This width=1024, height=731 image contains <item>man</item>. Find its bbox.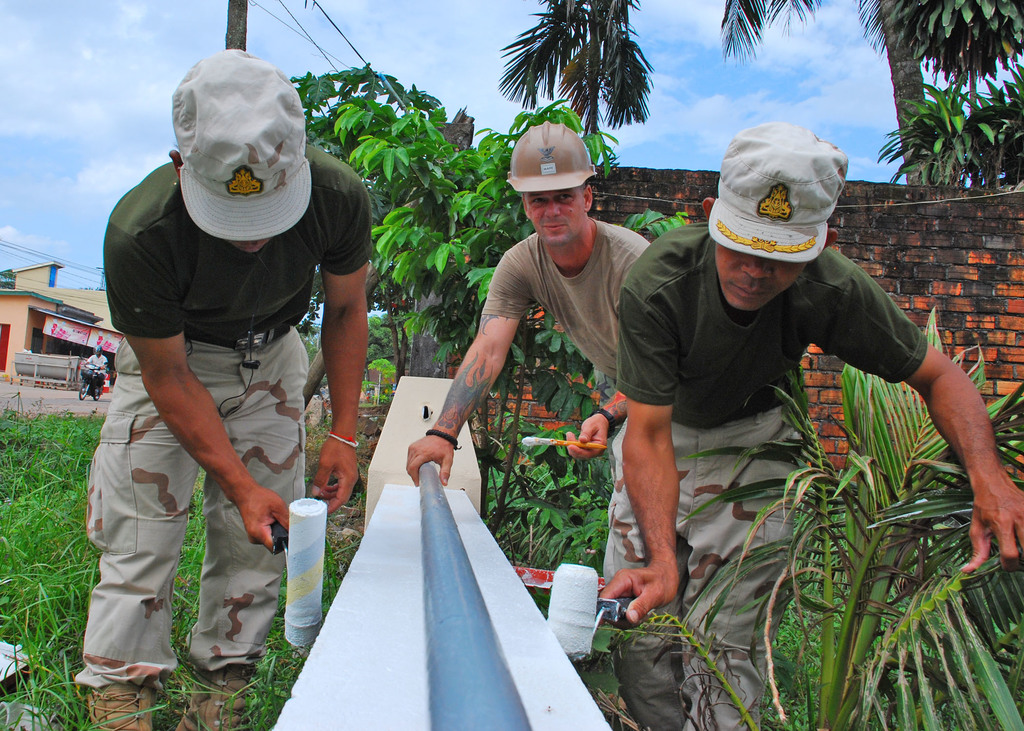
x1=83, y1=344, x2=109, y2=396.
